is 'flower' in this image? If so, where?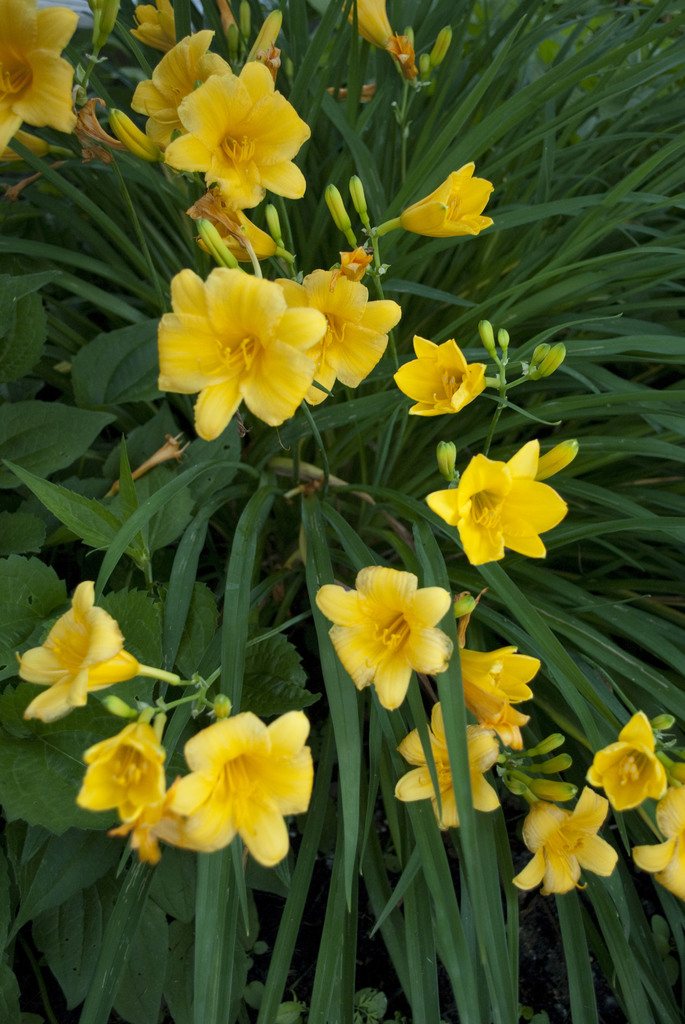
Yes, at x1=269 y1=266 x2=393 y2=402.
